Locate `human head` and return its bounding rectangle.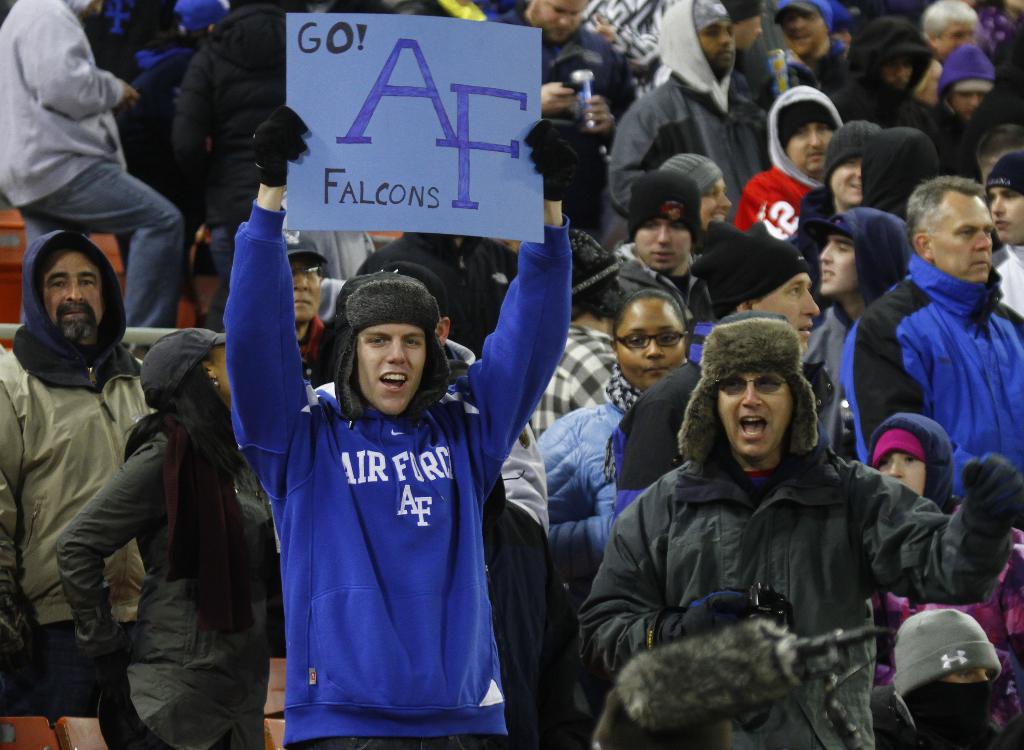
663:0:737:67.
